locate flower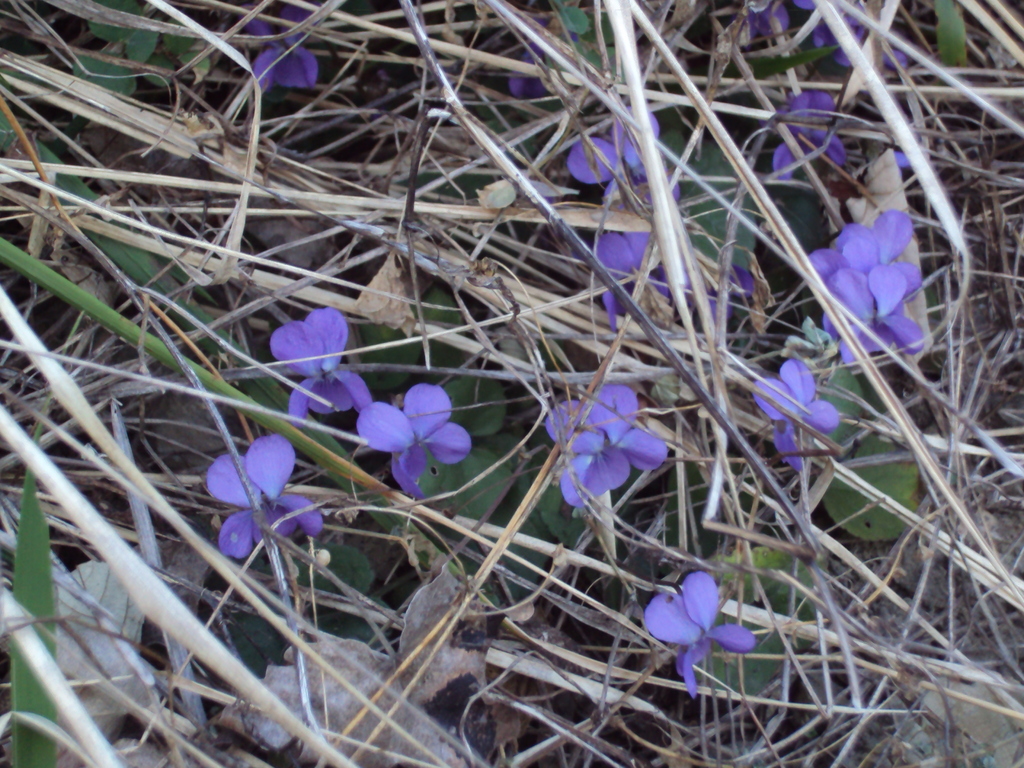
[x1=790, y1=205, x2=924, y2=281]
